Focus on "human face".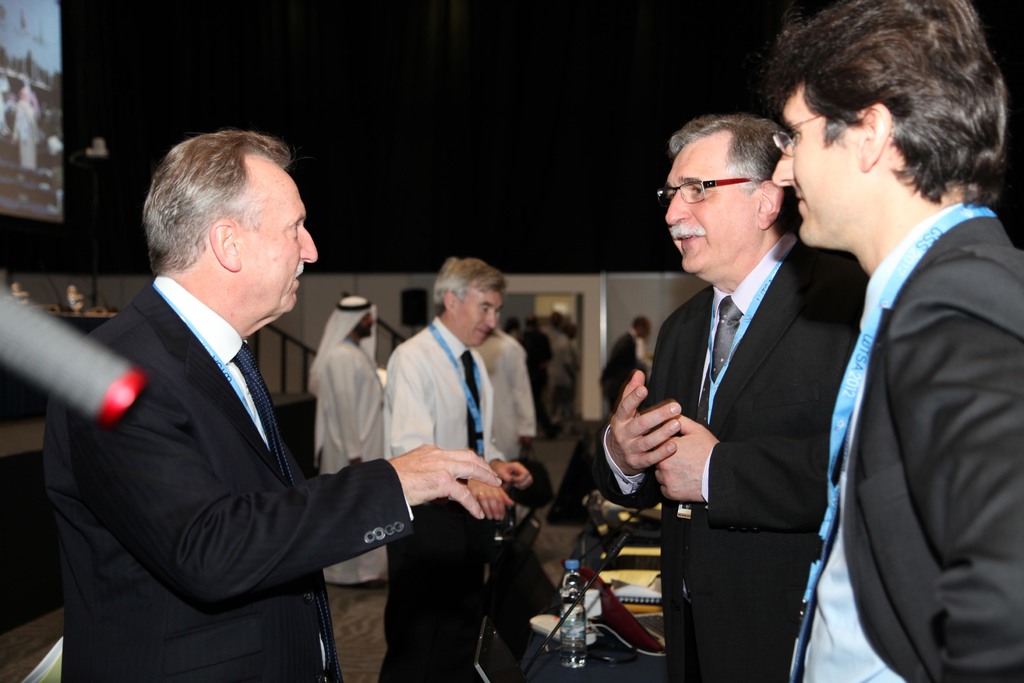
Focused at Rect(664, 138, 753, 276).
